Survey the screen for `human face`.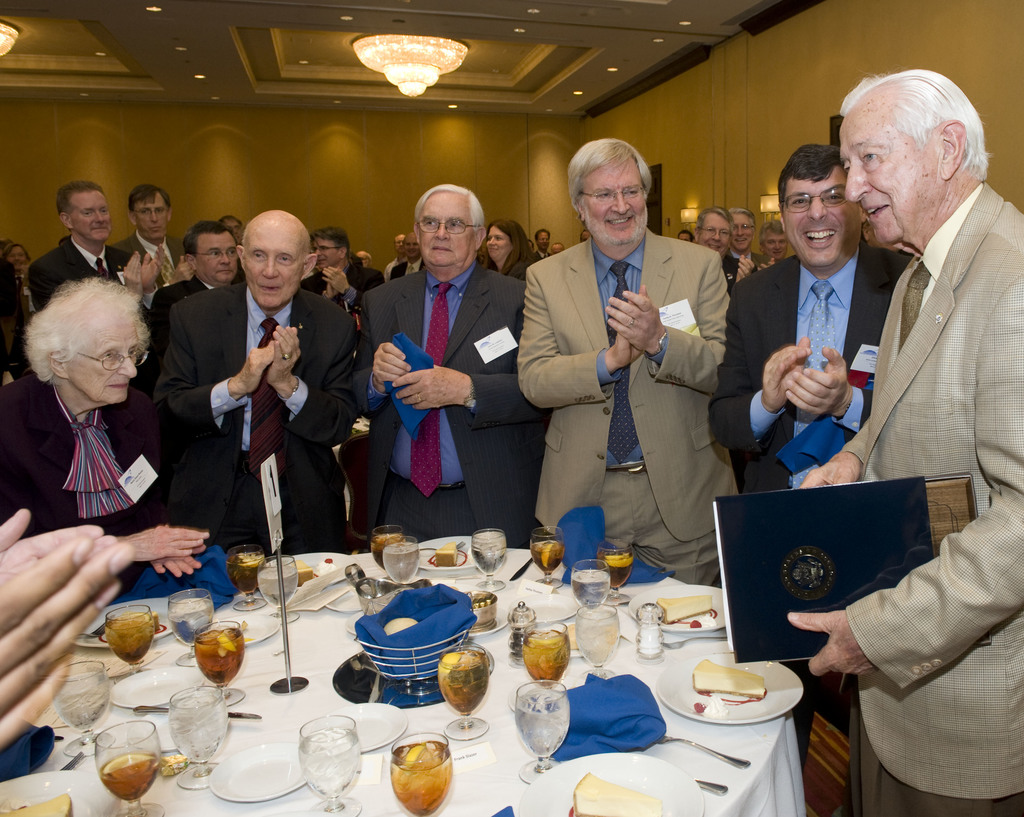
Survey found: (762,228,785,260).
